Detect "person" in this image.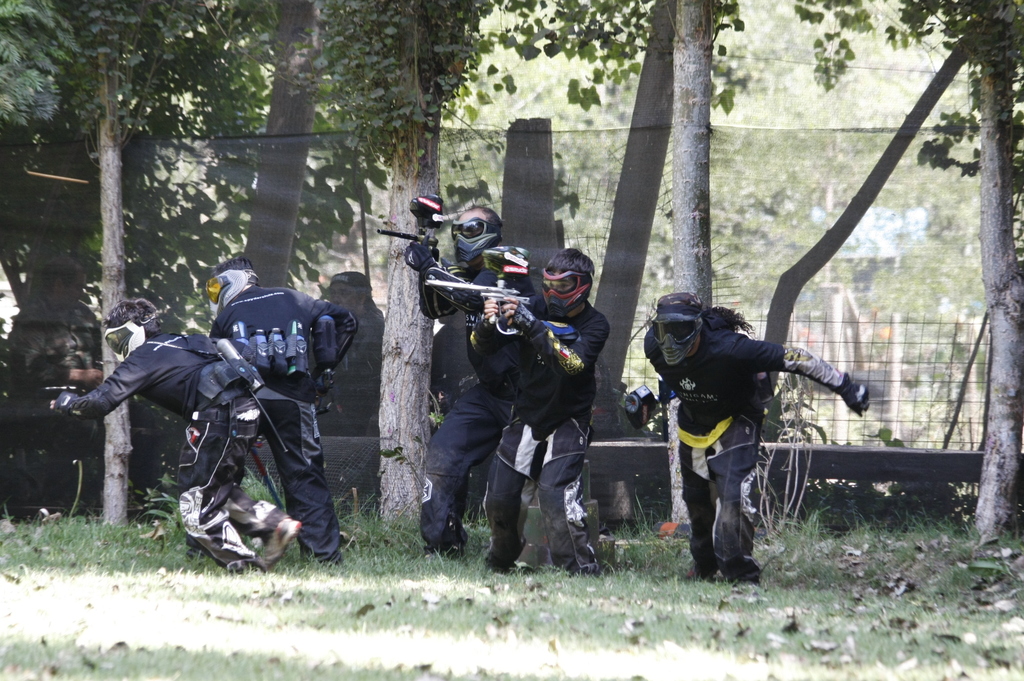
Detection: x1=468 y1=250 x2=608 y2=572.
